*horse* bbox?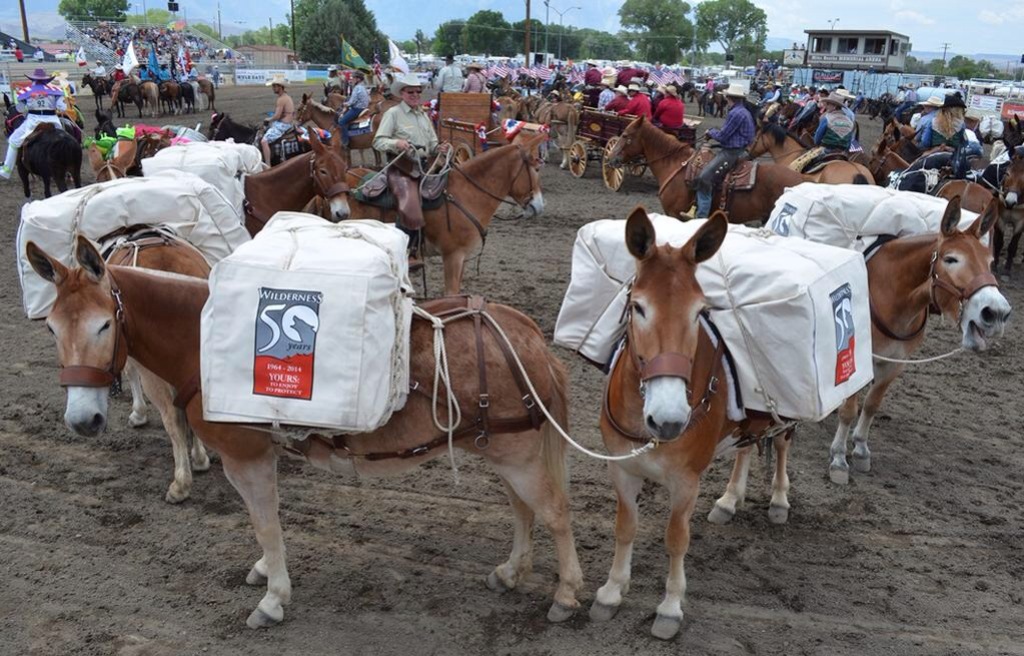
bbox=[859, 155, 1008, 329]
